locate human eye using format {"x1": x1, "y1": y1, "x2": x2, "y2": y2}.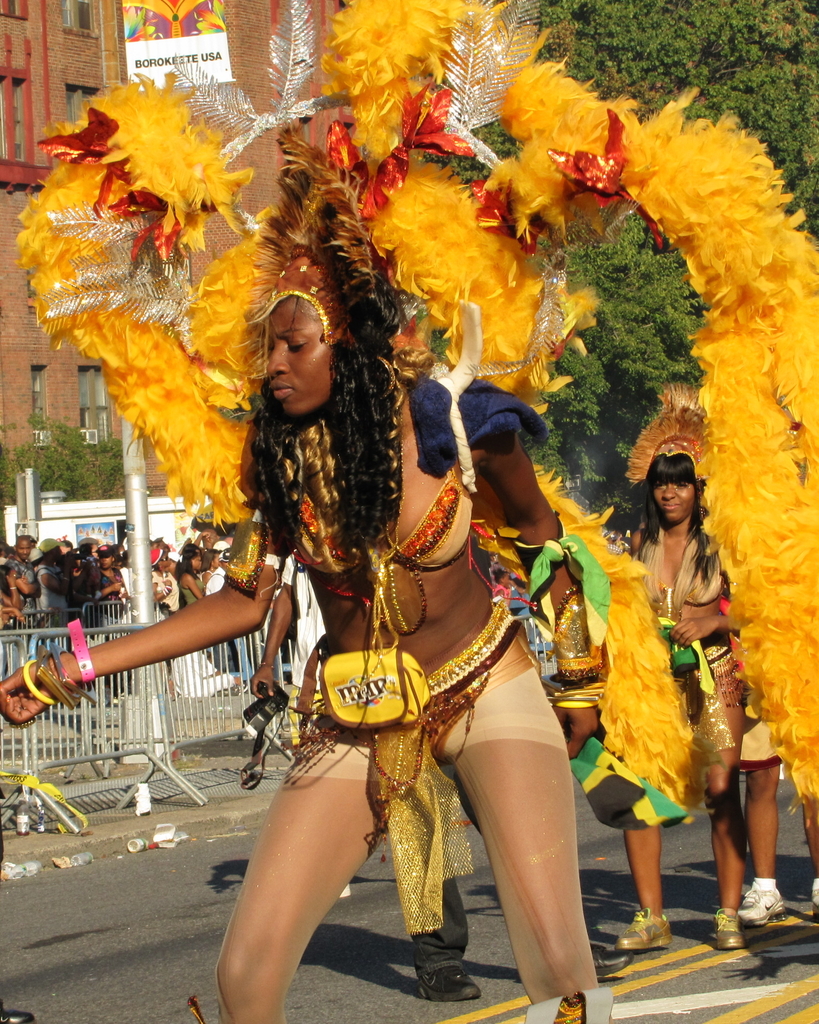
{"x1": 263, "y1": 340, "x2": 275, "y2": 362}.
